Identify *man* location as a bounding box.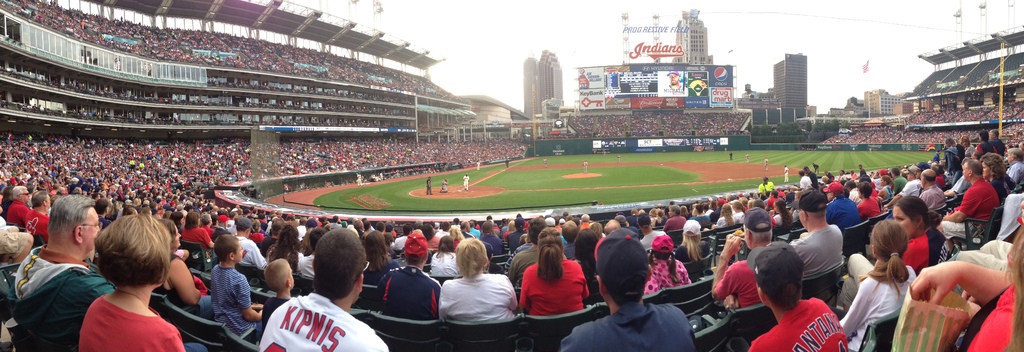
{"x1": 259, "y1": 221, "x2": 285, "y2": 260}.
